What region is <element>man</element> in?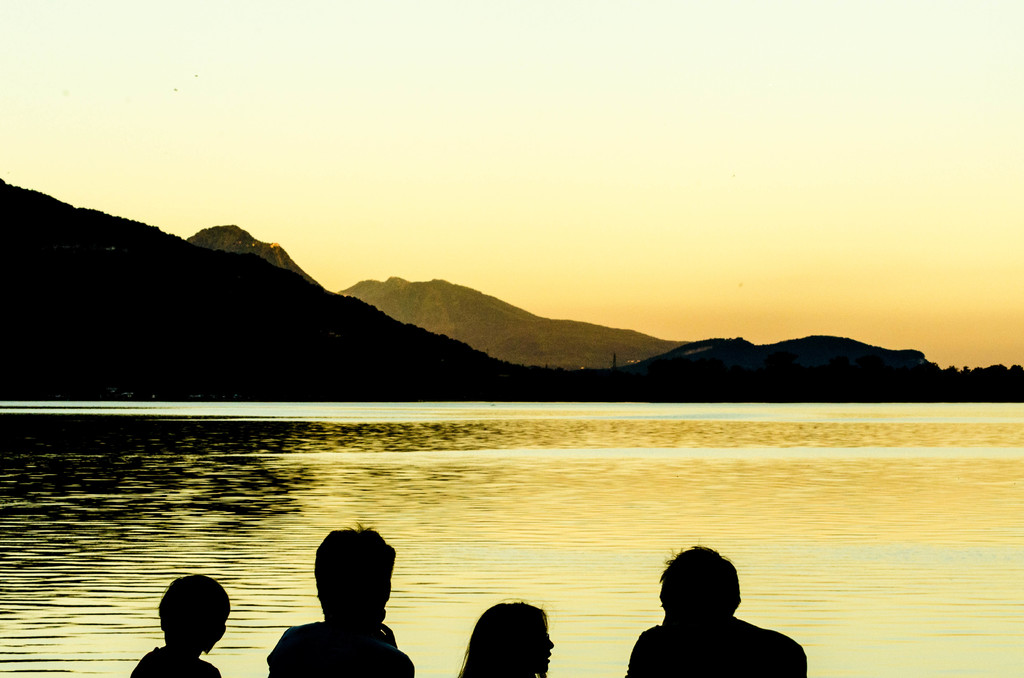
{"x1": 266, "y1": 537, "x2": 419, "y2": 665}.
